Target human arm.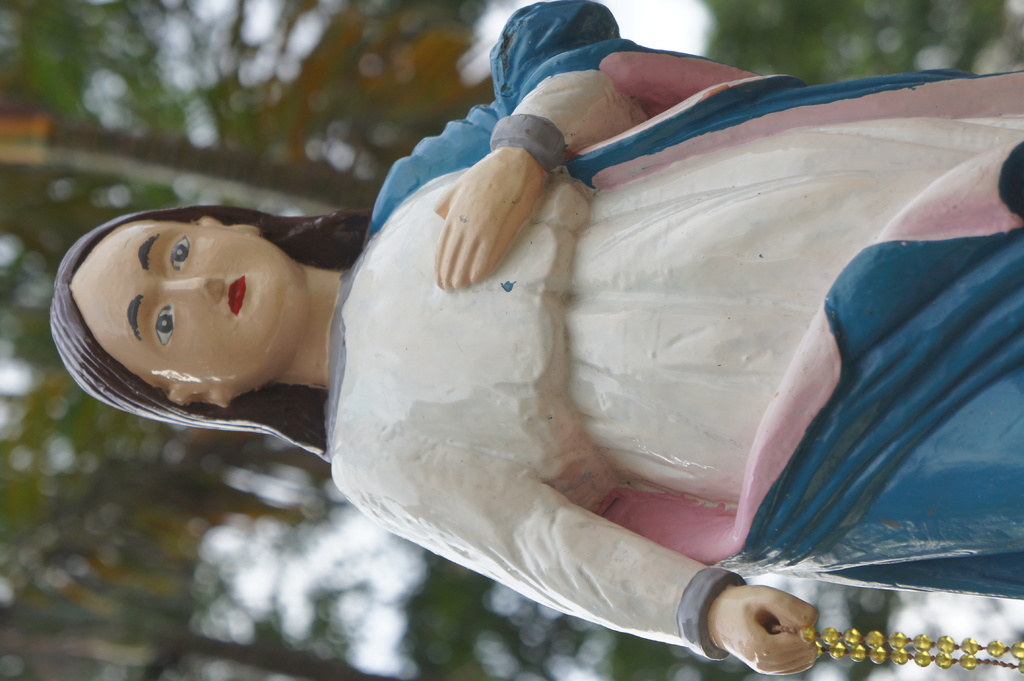
Target region: pyautogui.locateOnScreen(435, 72, 651, 290).
